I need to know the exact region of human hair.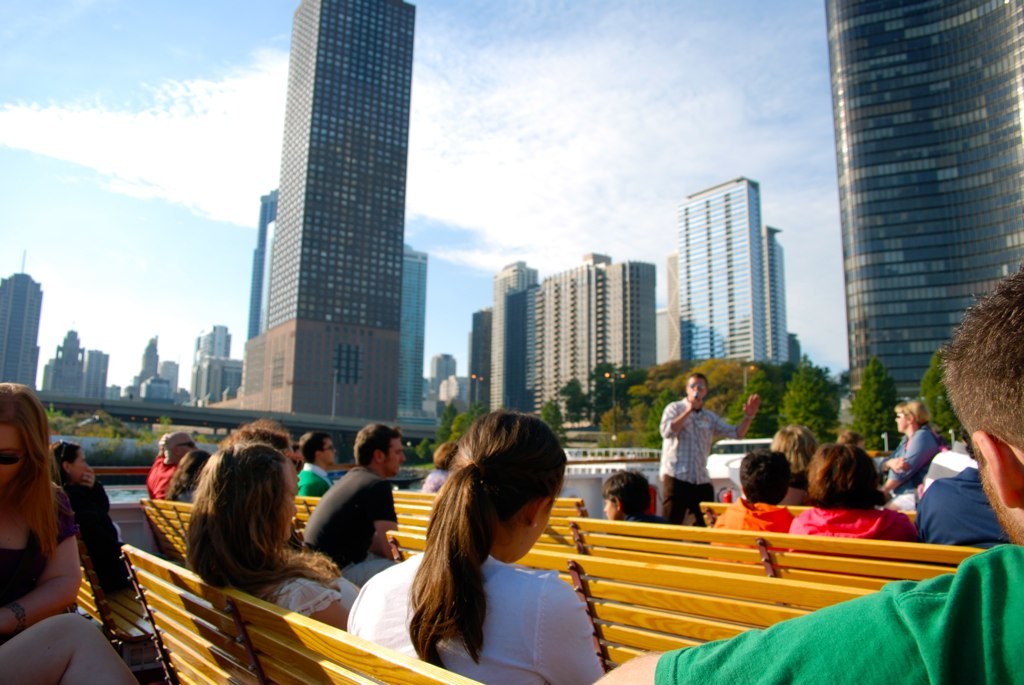
Region: BBox(223, 417, 289, 453).
